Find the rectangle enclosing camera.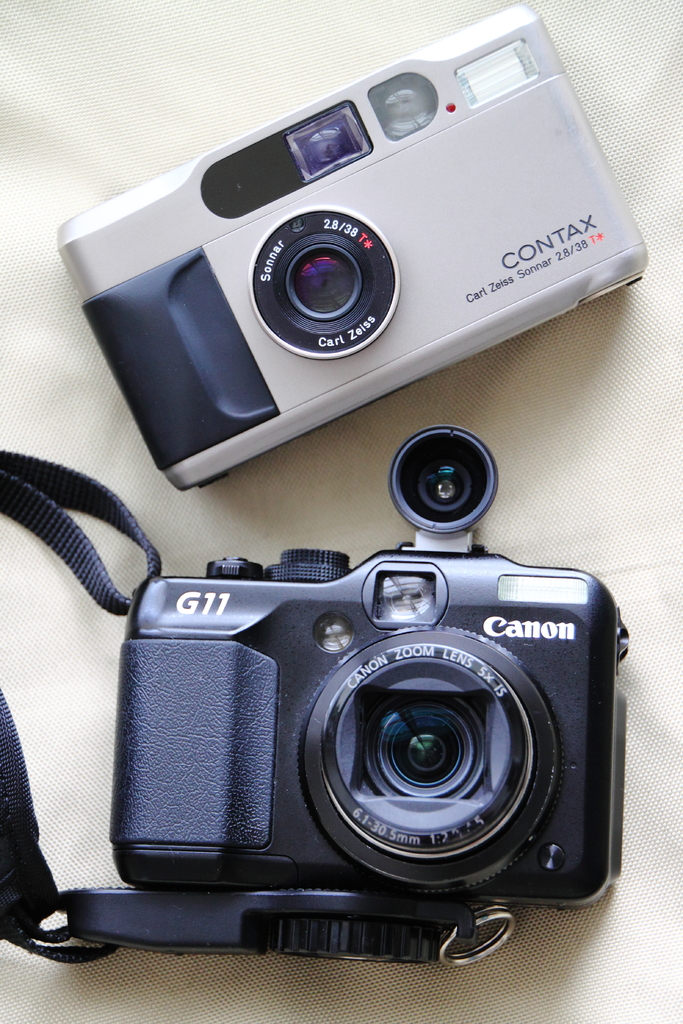
left=98, top=430, right=629, bottom=908.
